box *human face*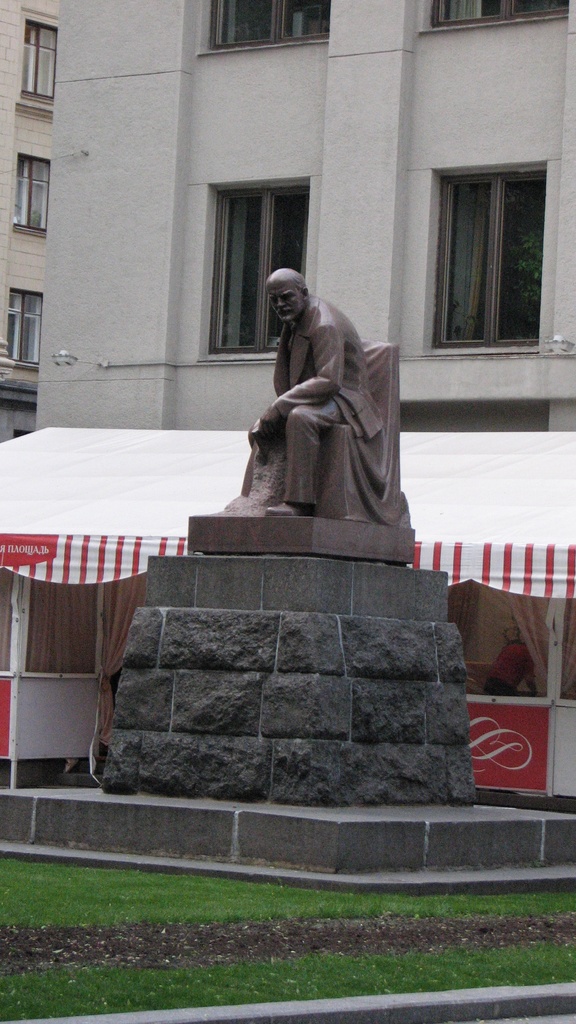
Rect(267, 280, 302, 319)
